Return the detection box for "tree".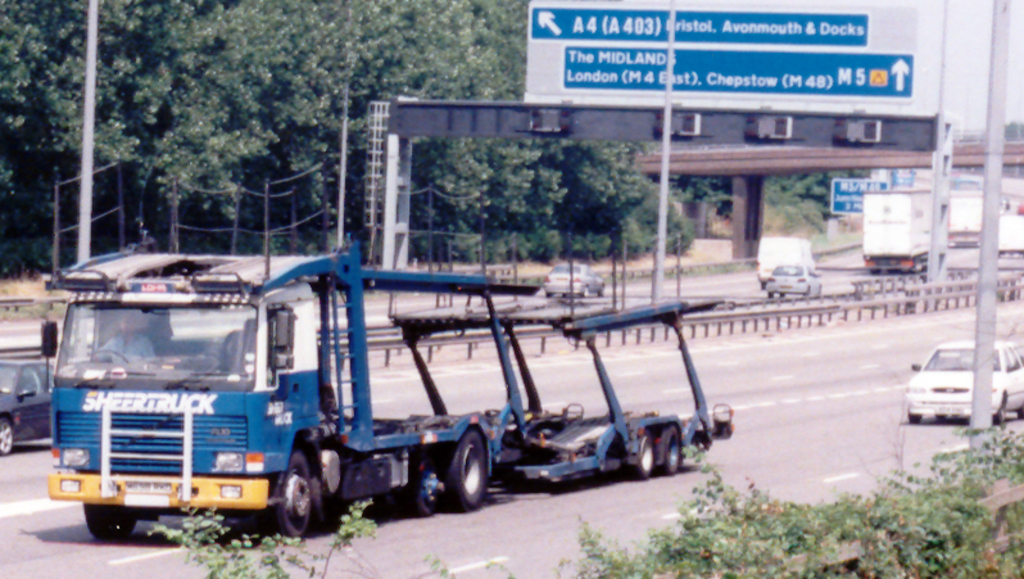
(0,0,866,261).
